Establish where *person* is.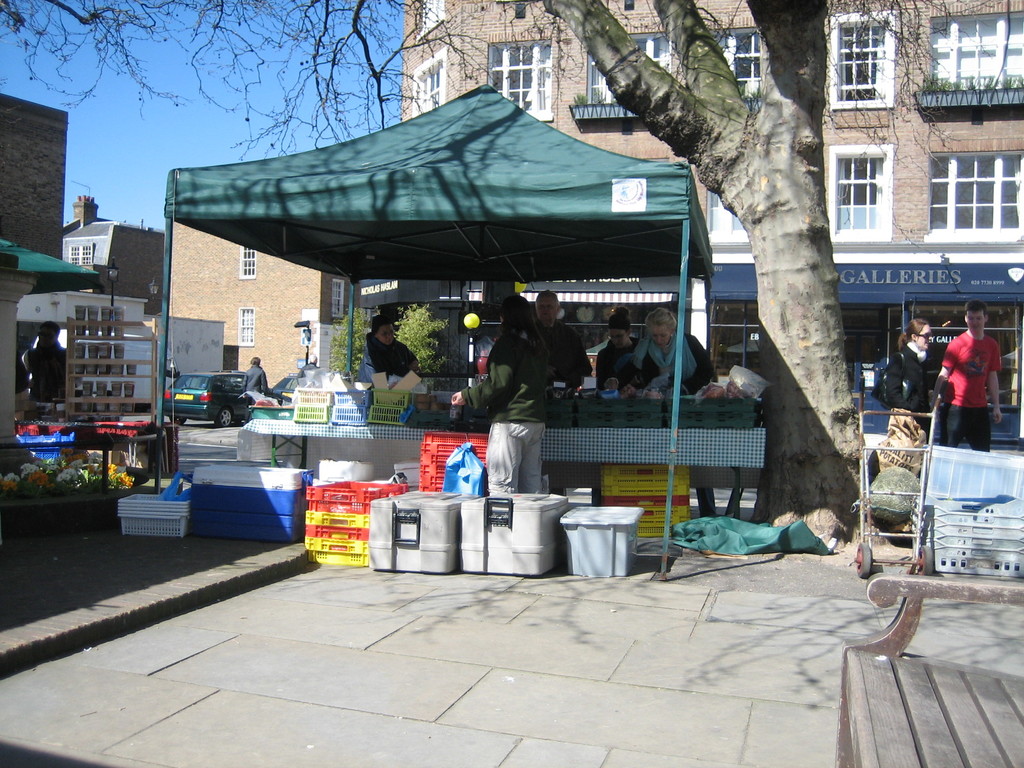
Established at <region>358, 314, 420, 392</region>.
